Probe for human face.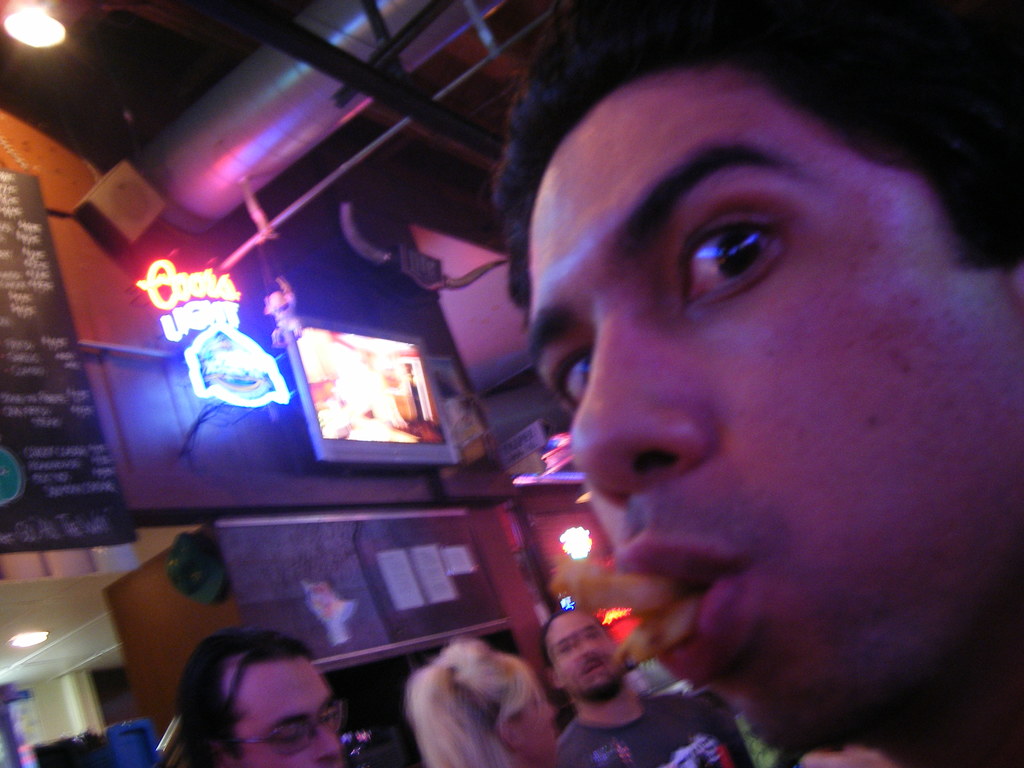
Probe result: box(527, 64, 1023, 752).
